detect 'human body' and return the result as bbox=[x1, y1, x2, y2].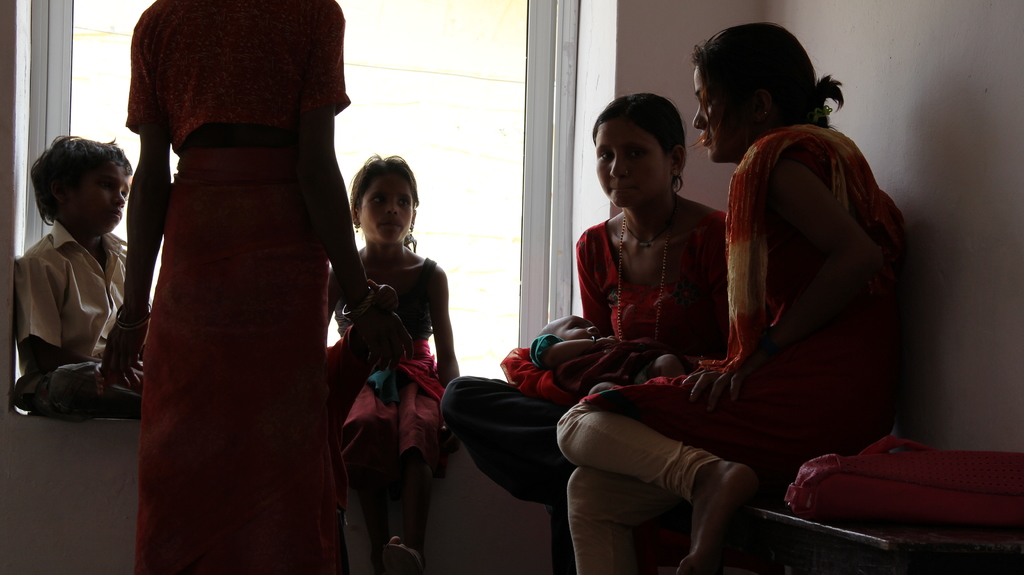
bbox=[555, 124, 904, 574].
